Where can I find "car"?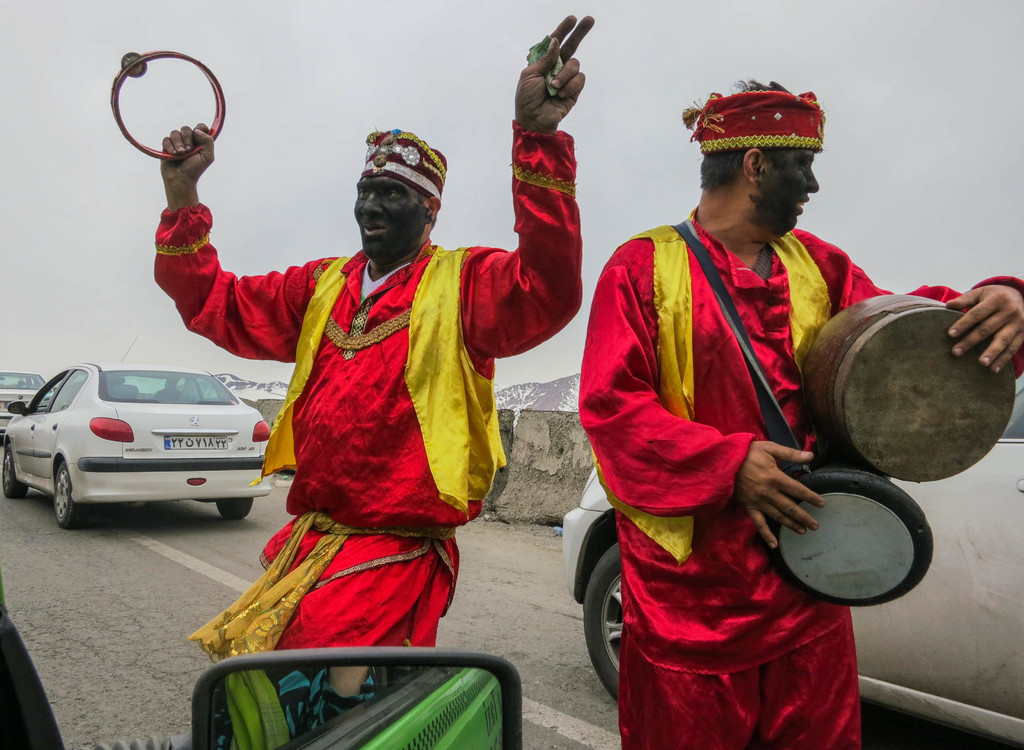
You can find it at locate(10, 351, 269, 532).
